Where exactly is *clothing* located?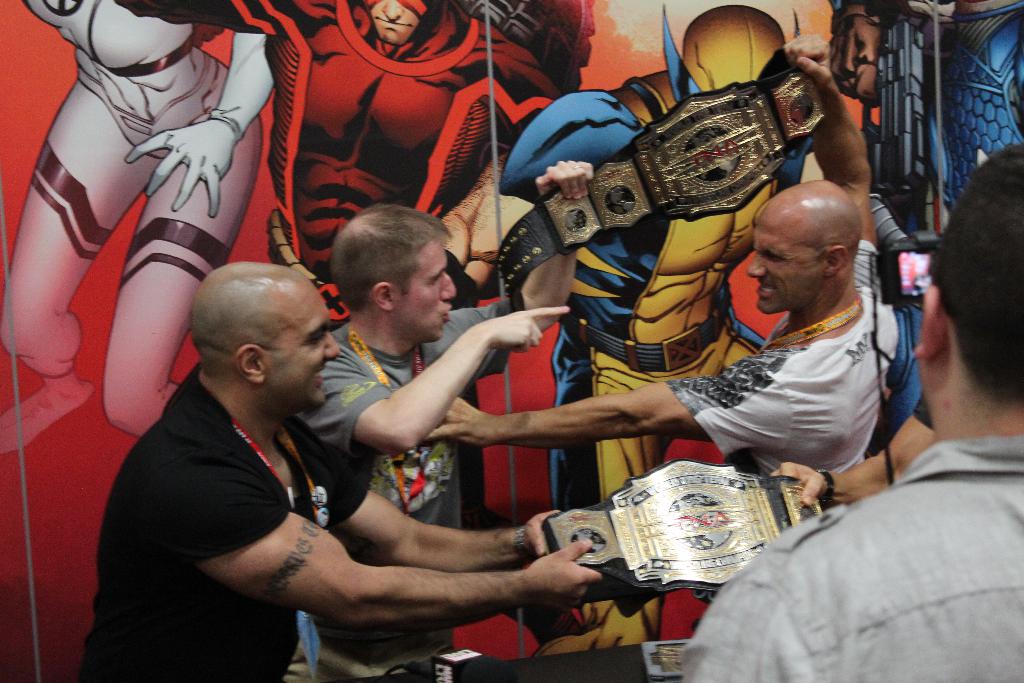
Its bounding box is box(678, 428, 1023, 682).
